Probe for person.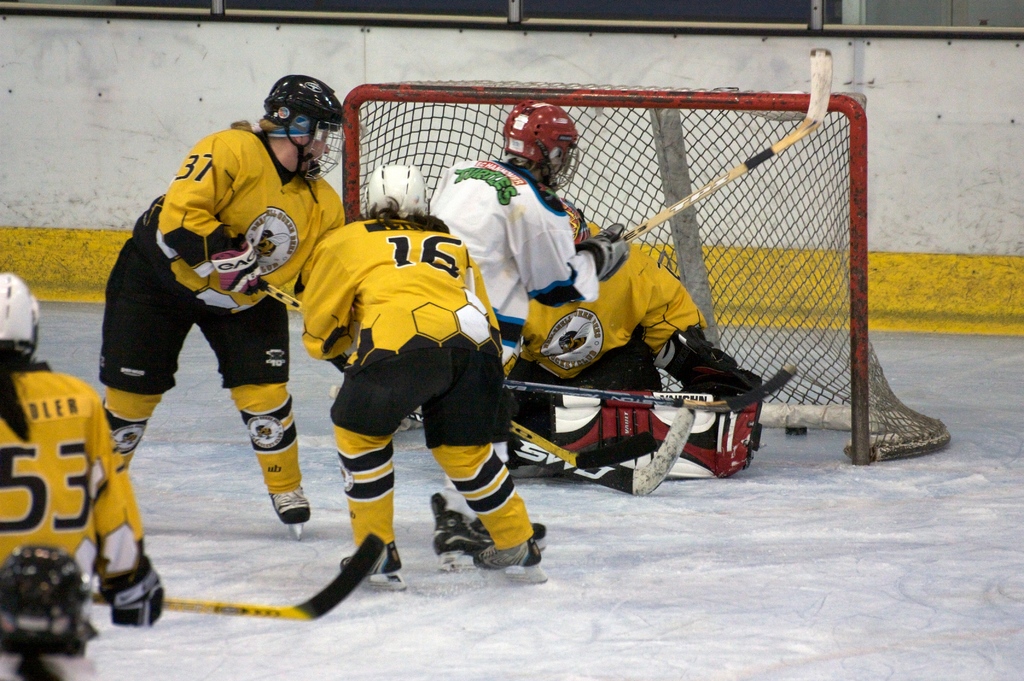
Probe result: {"x1": 2, "y1": 259, "x2": 172, "y2": 680}.
